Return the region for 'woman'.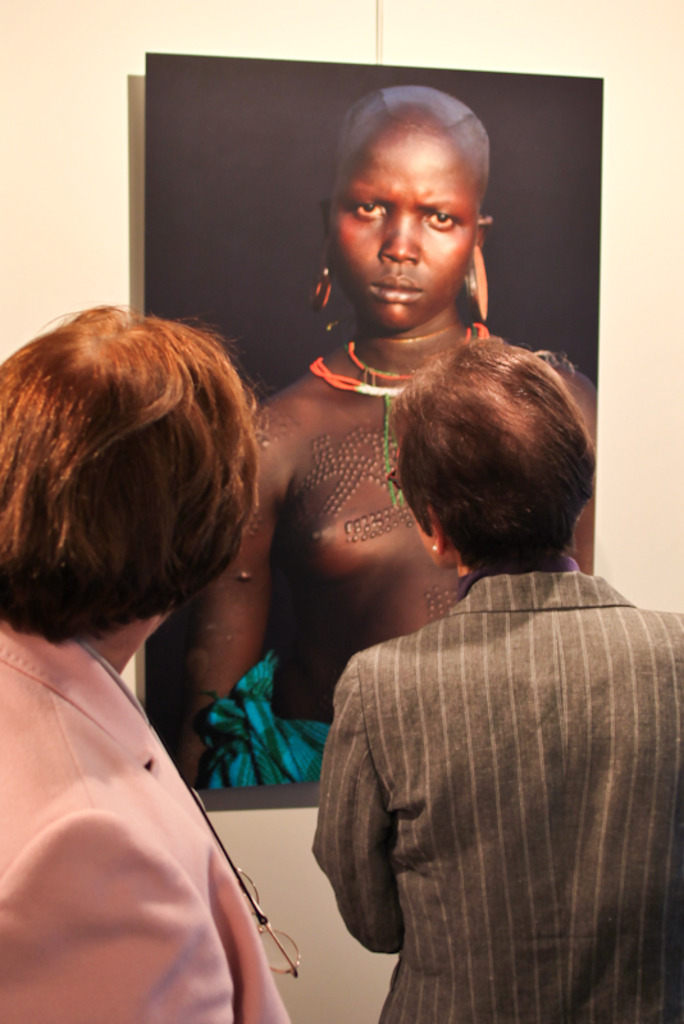
box=[313, 335, 683, 1023].
